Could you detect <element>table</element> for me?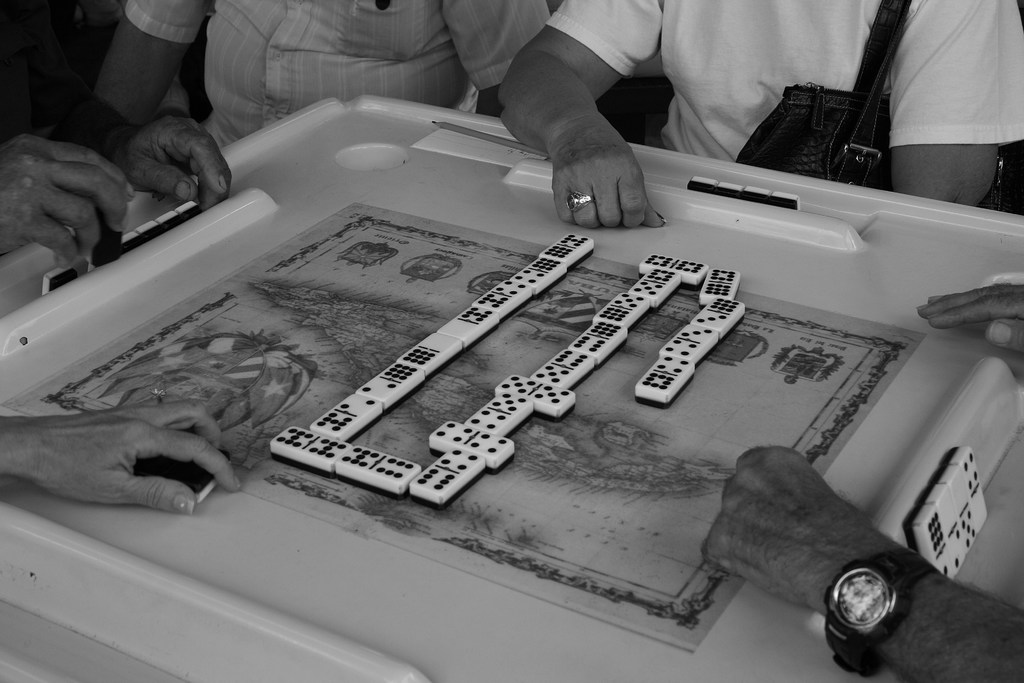
Detection result: pyautogui.locateOnScreen(0, 122, 956, 682).
